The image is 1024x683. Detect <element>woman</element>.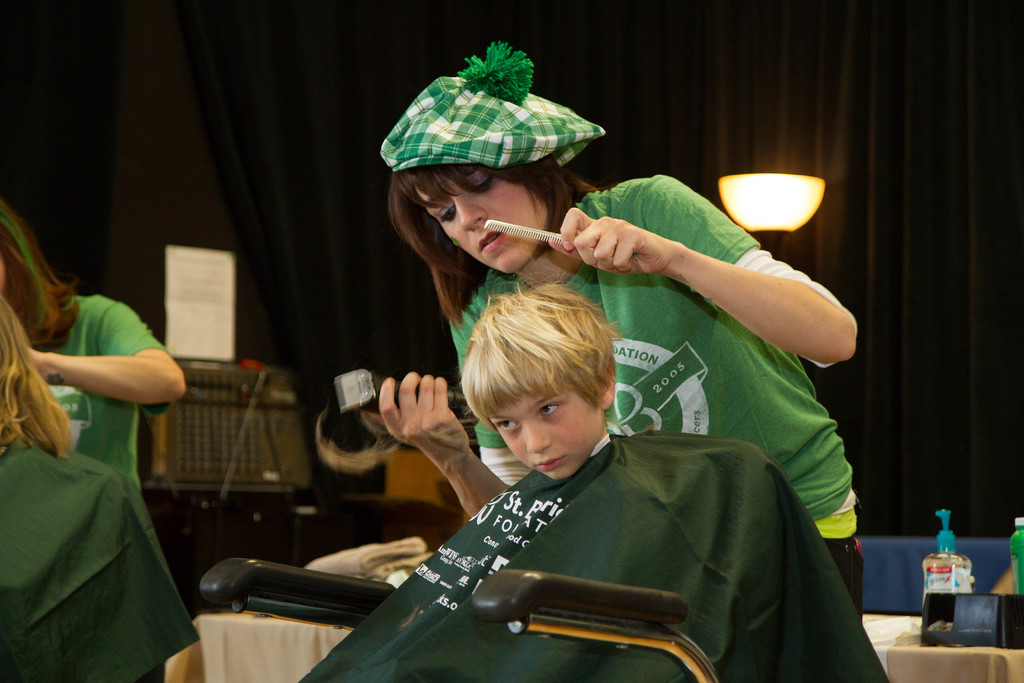
Detection: left=0, top=292, right=198, bottom=682.
